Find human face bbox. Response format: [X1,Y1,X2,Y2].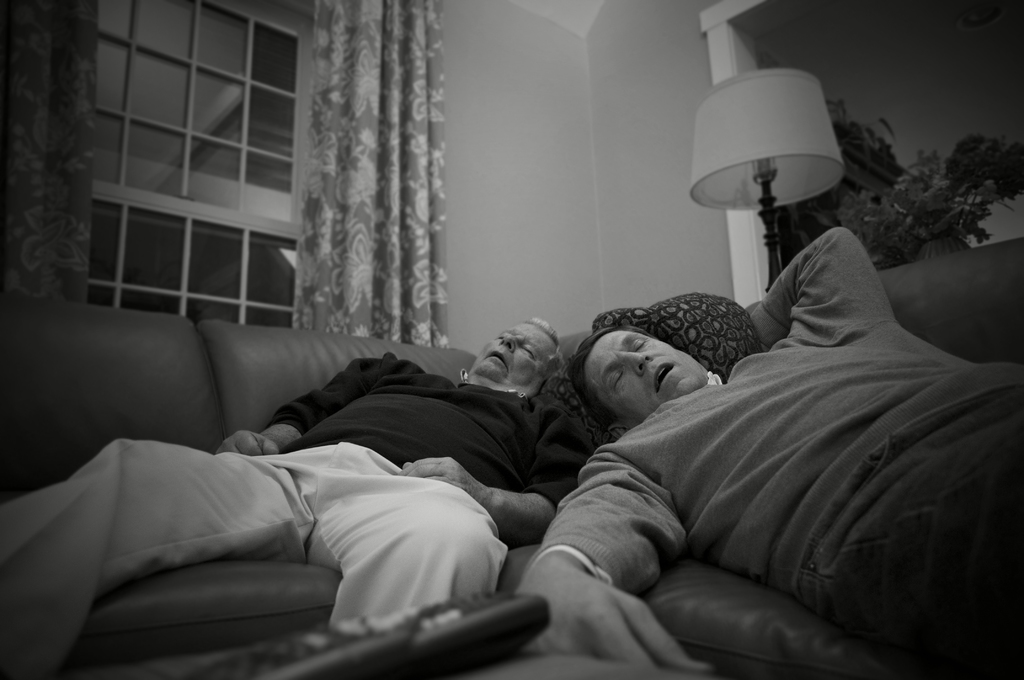
[584,327,707,423].
